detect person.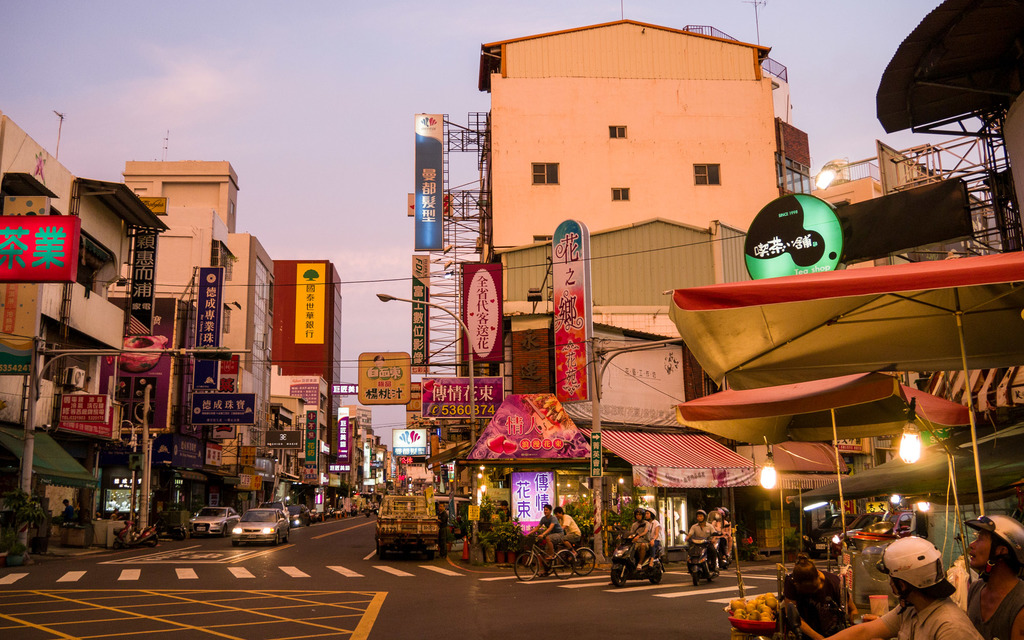
Detected at box=[809, 541, 988, 639].
